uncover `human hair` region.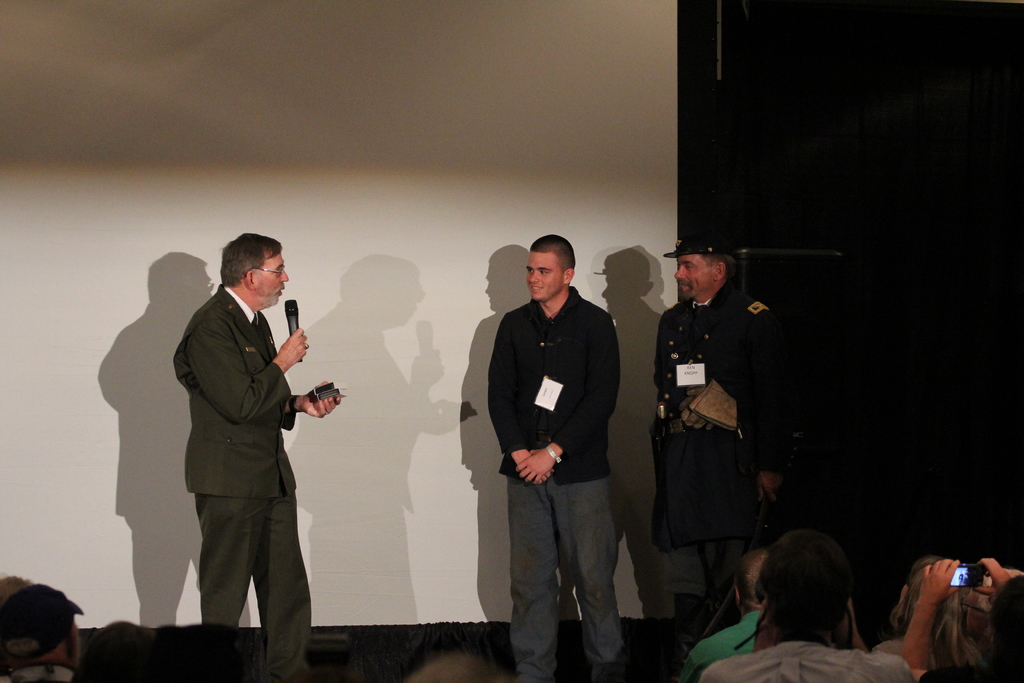
Uncovered: (left=733, top=548, right=771, bottom=609).
